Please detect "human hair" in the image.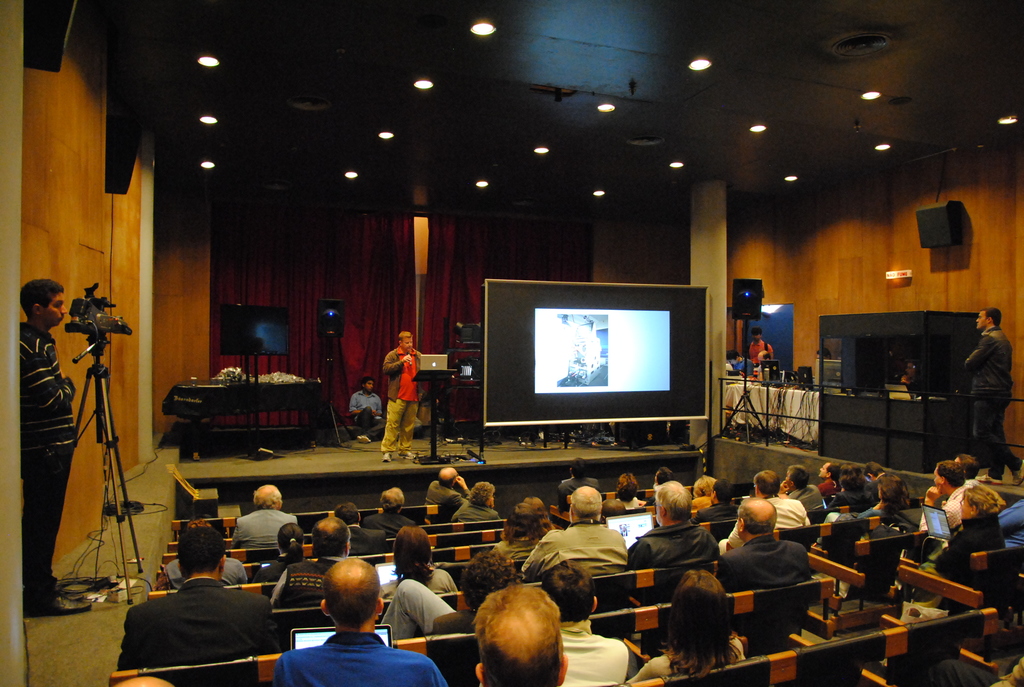
BBox(397, 331, 412, 342).
